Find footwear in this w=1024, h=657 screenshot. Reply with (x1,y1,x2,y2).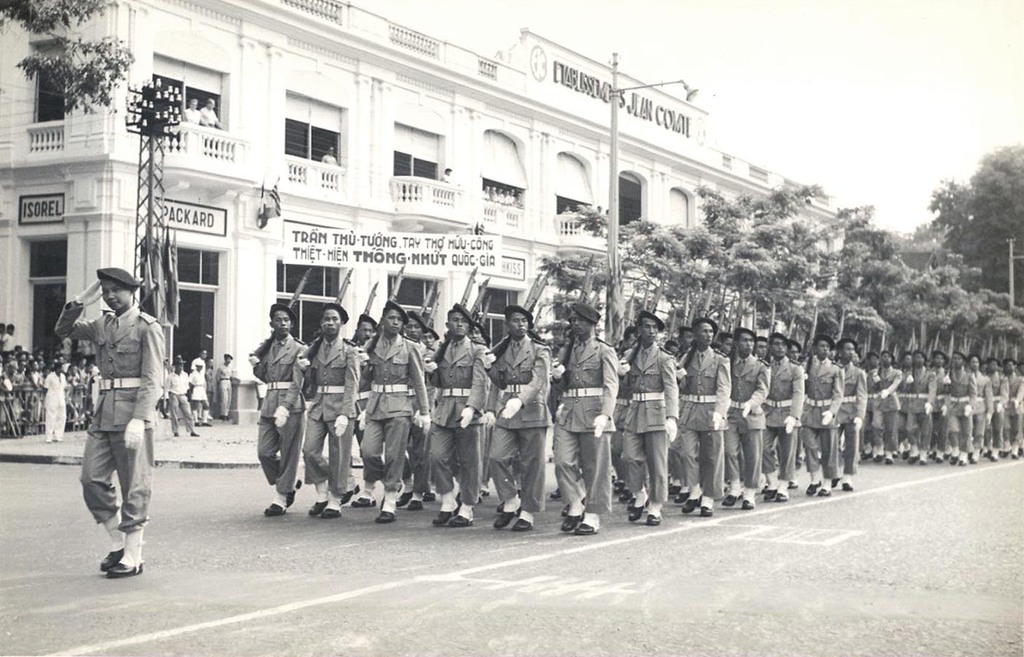
(376,508,399,524).
